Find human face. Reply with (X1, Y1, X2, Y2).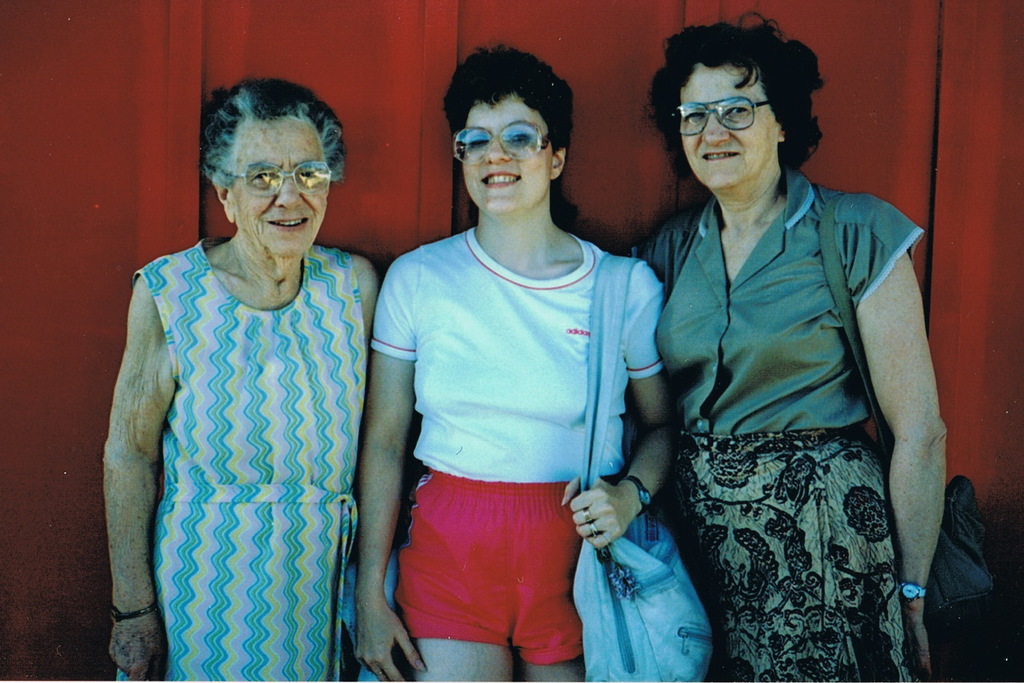
(233, 125, 329, 256).
